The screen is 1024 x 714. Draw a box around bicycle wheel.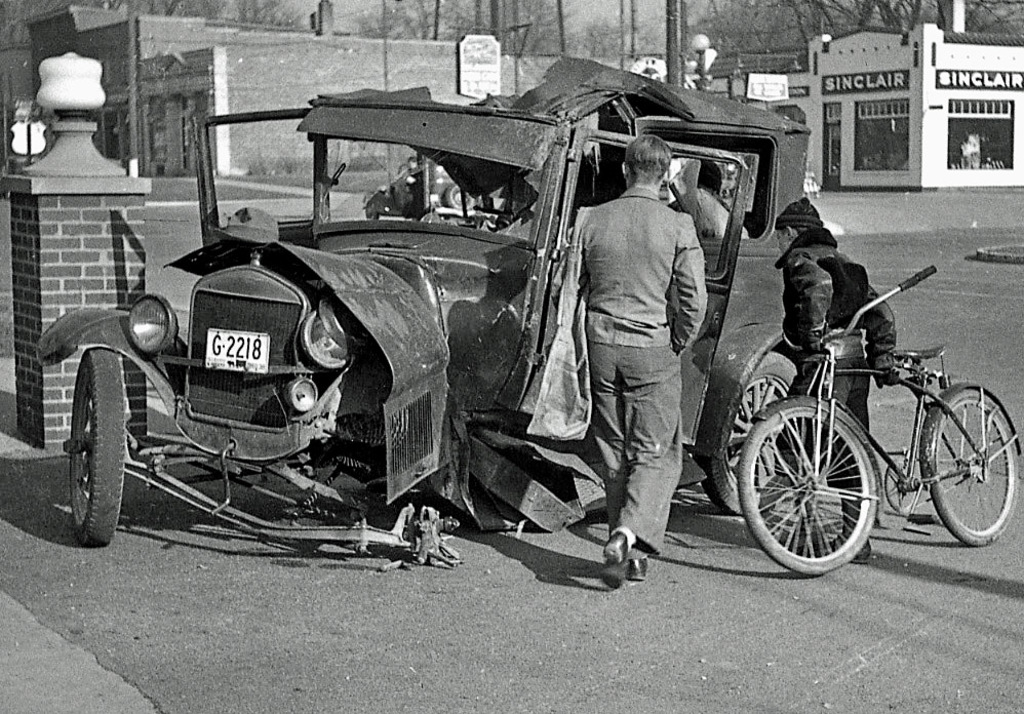
[753,399,892,569].
